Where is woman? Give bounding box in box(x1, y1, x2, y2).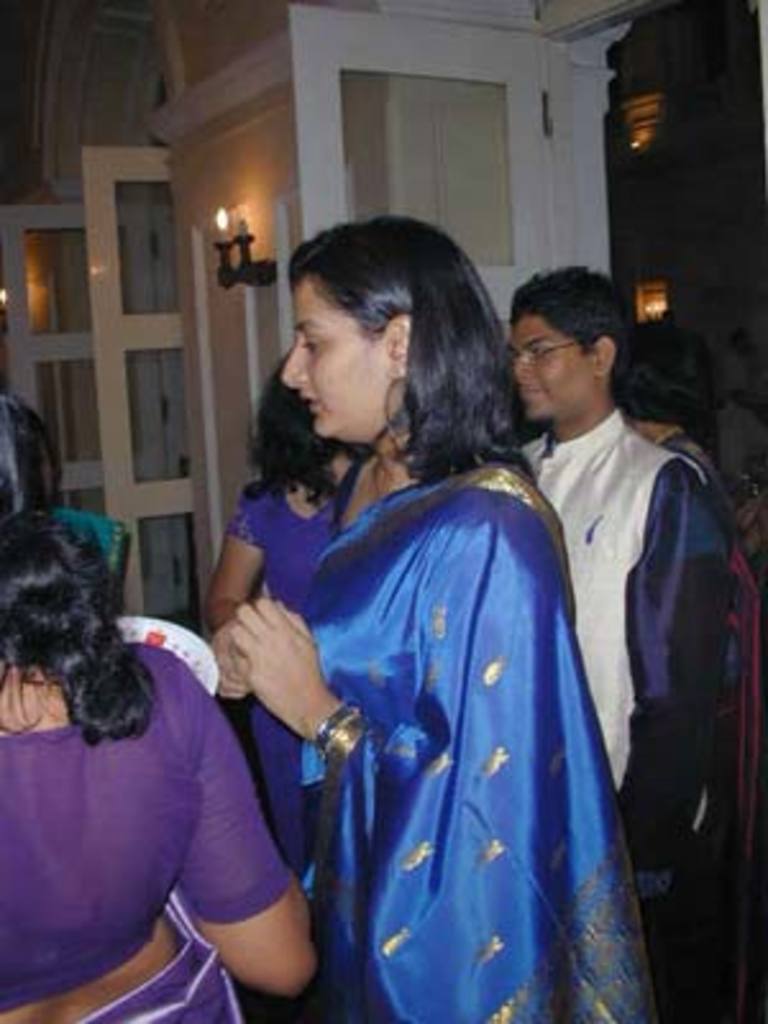
box(215, 207, 650, 1021).
